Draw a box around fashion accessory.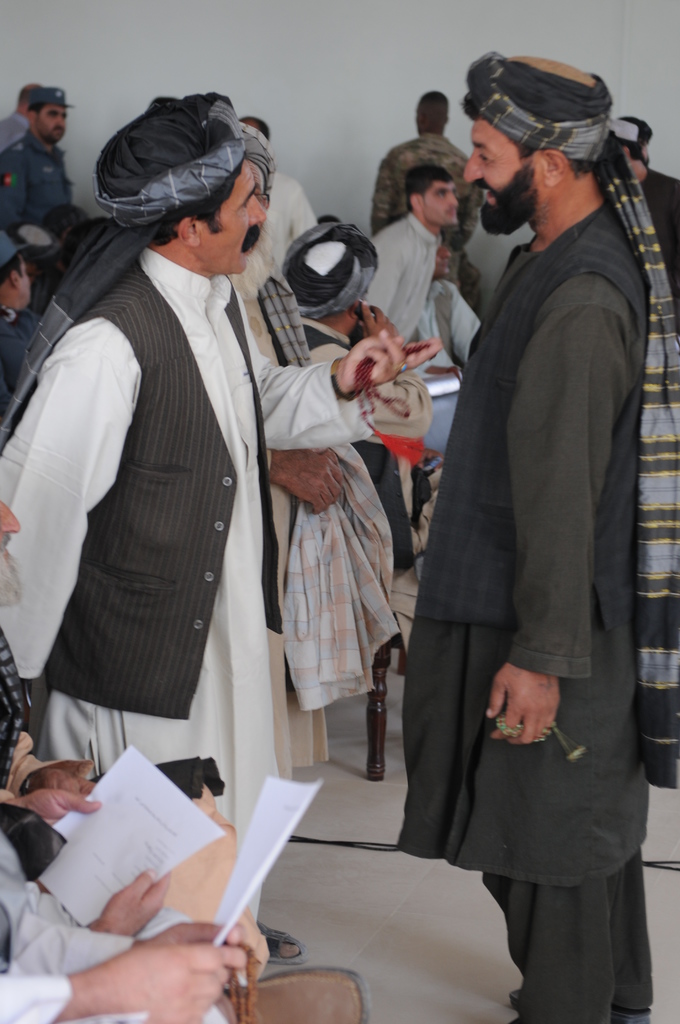
(left=227, top=942, right=261, bottom=1023).
